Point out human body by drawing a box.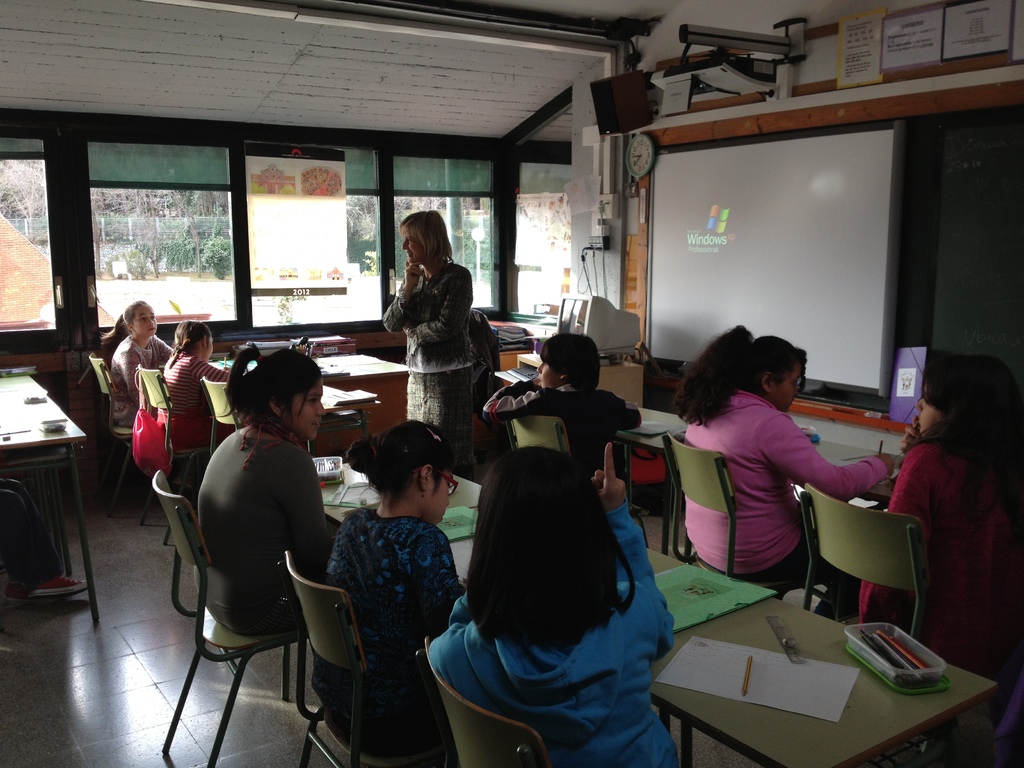
(left=324, top=419, right=460, bottom=744).
